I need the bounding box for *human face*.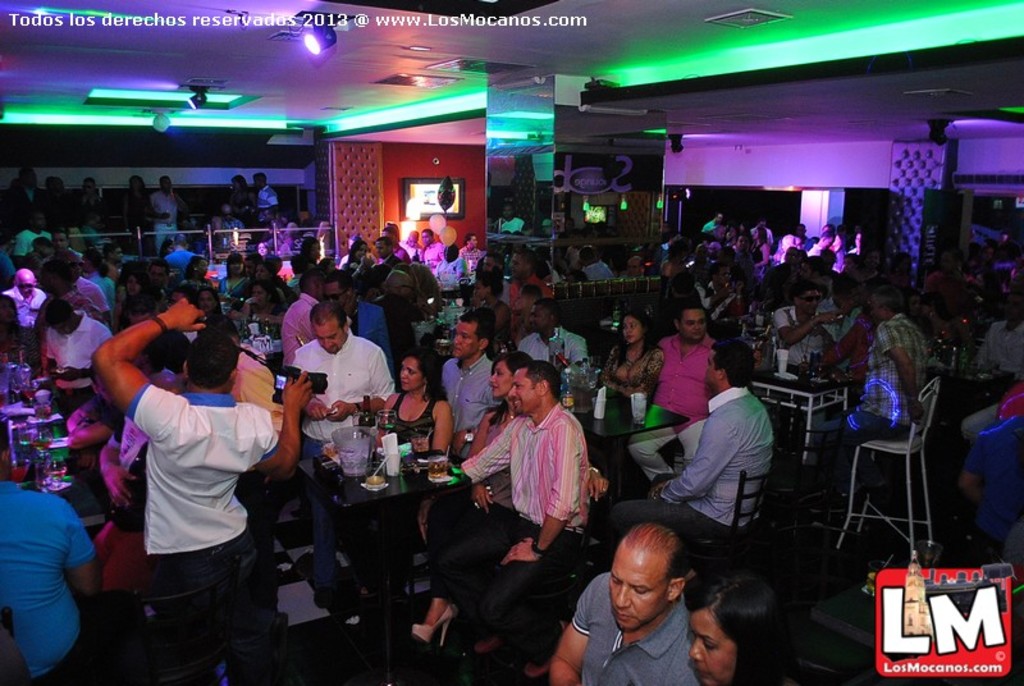
Here it is: (left=47, top=230, right=65, bottom=252).
